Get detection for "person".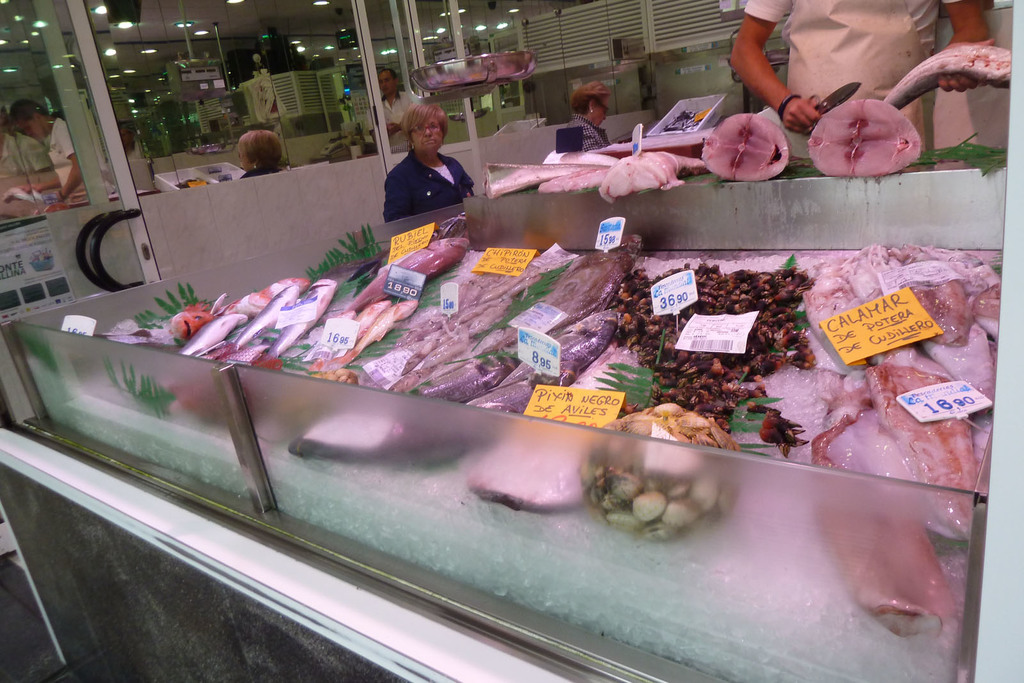
Detection: (x1=10, y1=101, x2=77, y2=214).
